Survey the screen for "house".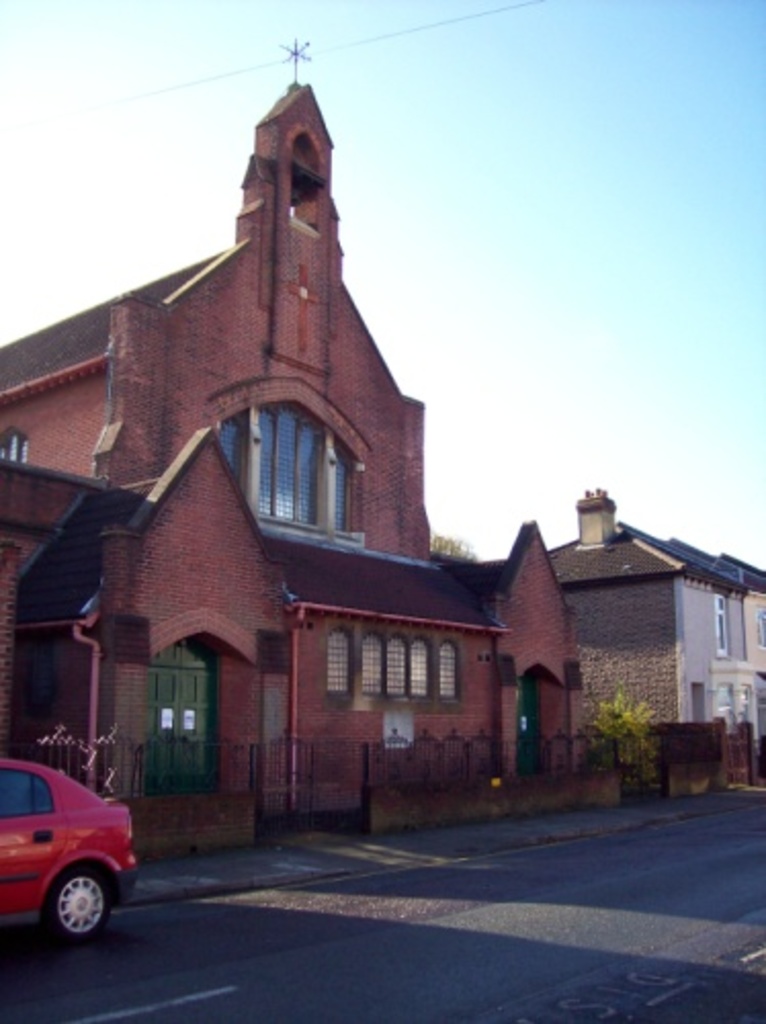
Survey found: select_region(55, 80, 668, 848).
